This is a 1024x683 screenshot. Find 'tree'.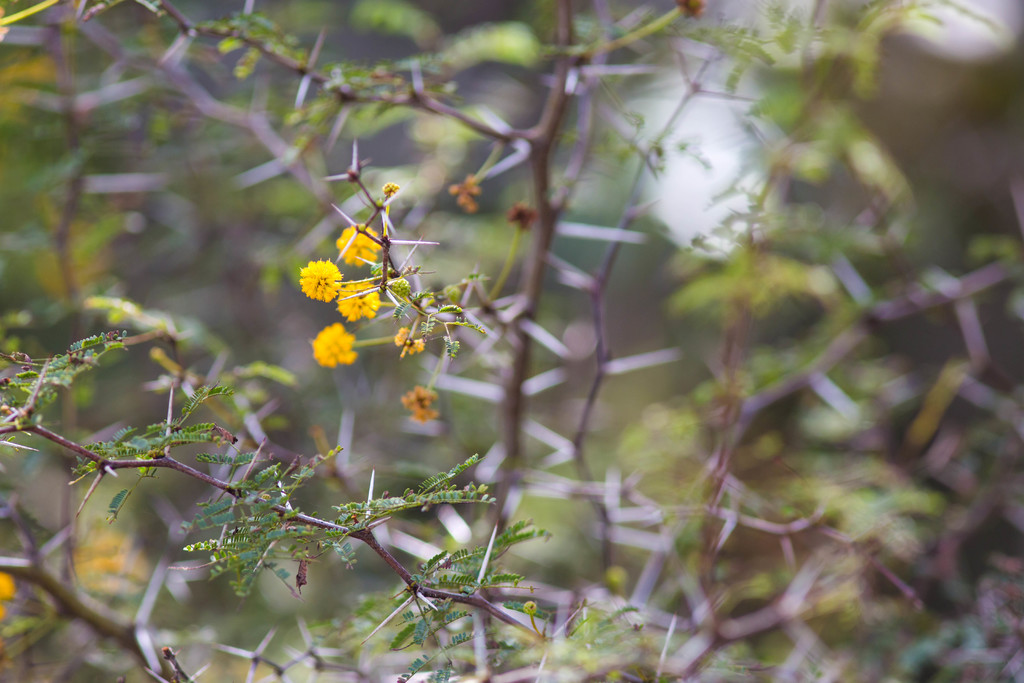
Bounding box: BBox(88, 0, 1007, 634).
